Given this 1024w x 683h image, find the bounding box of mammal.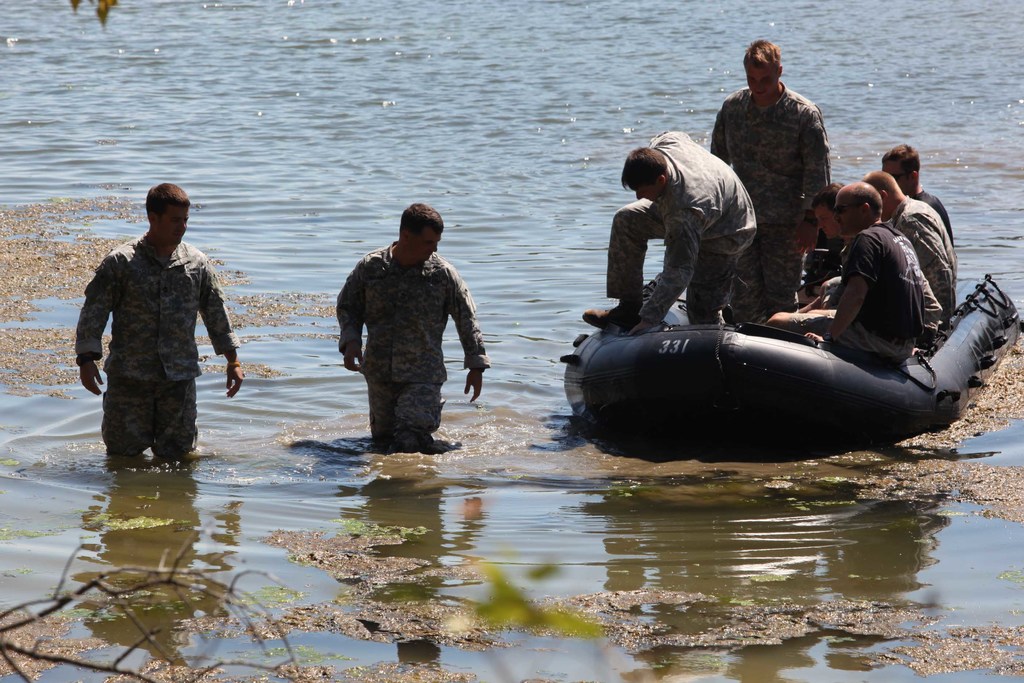
pyautogui.locateOnScreen(766, 179, 924, 359).
